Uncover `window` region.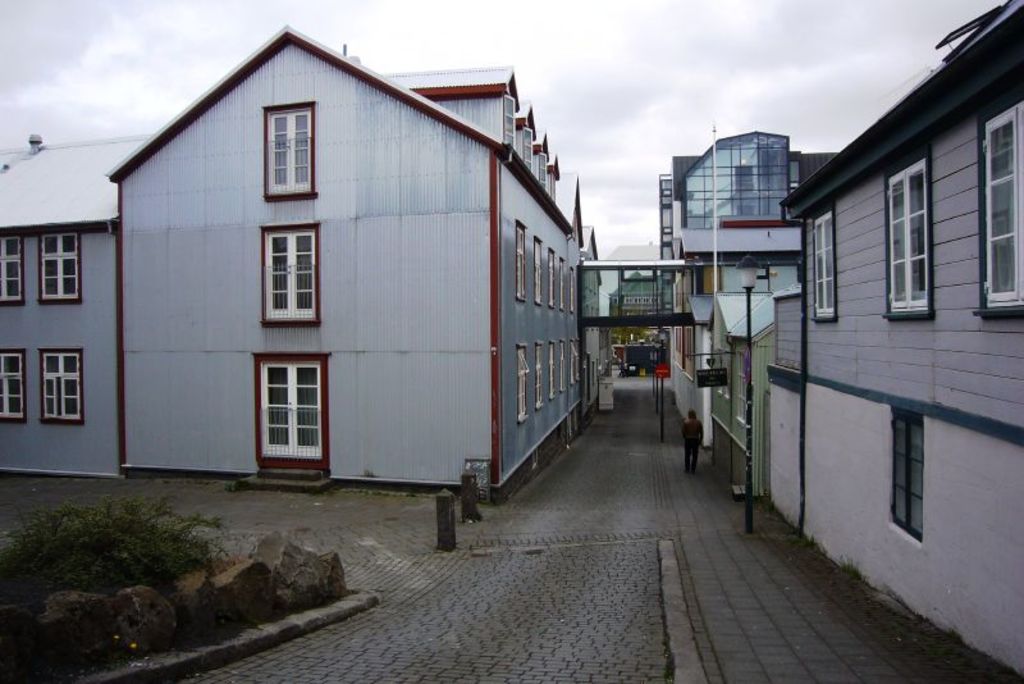
Uncovered: pyautogui.locateOnScreen(808, 204, 835, 319).
